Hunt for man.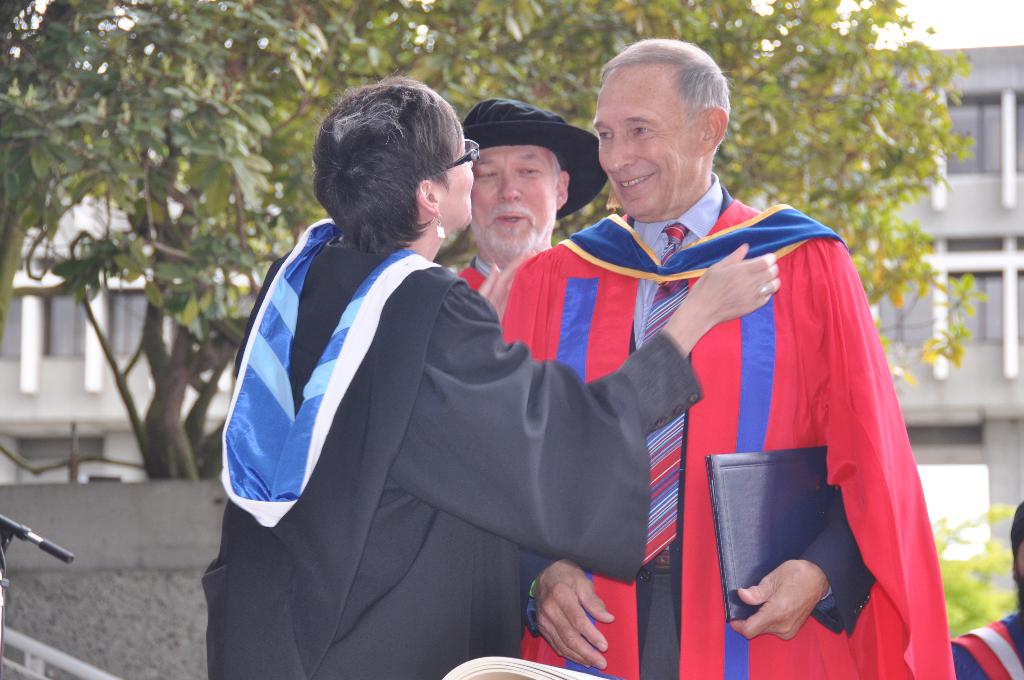
Hunted down at [943,497,1023,679].
